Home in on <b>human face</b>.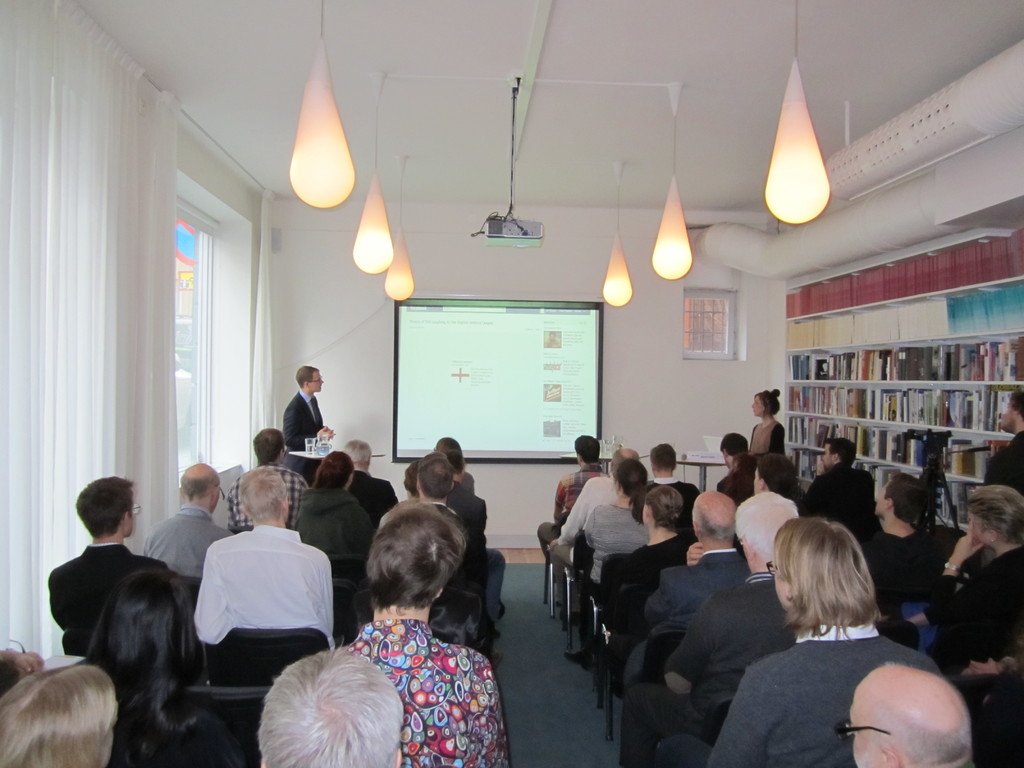
Homed in at [772, 568, 785, 605].
